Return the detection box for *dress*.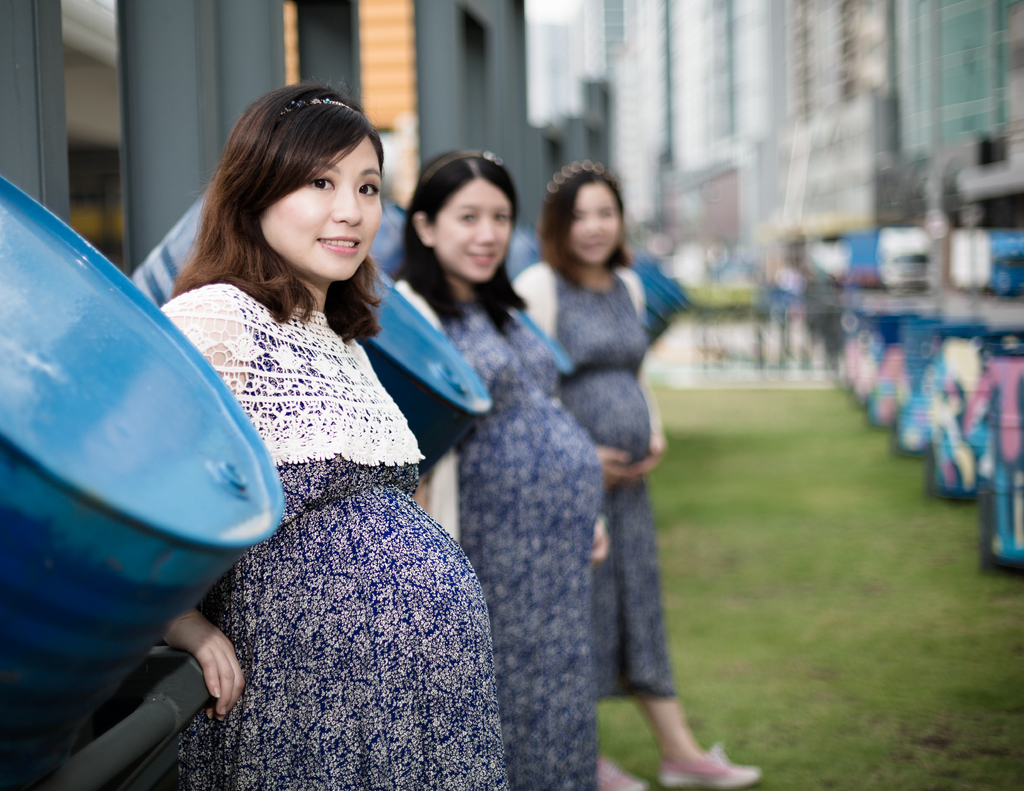
(508,259,686,707).
